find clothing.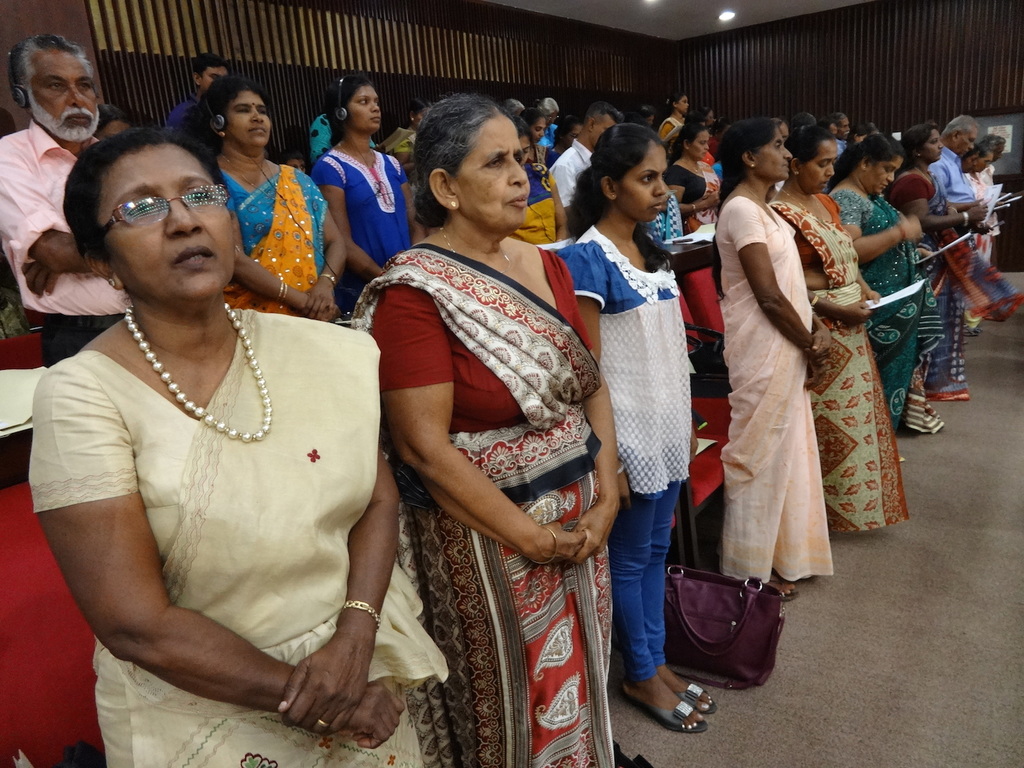
549 135 594 204.
